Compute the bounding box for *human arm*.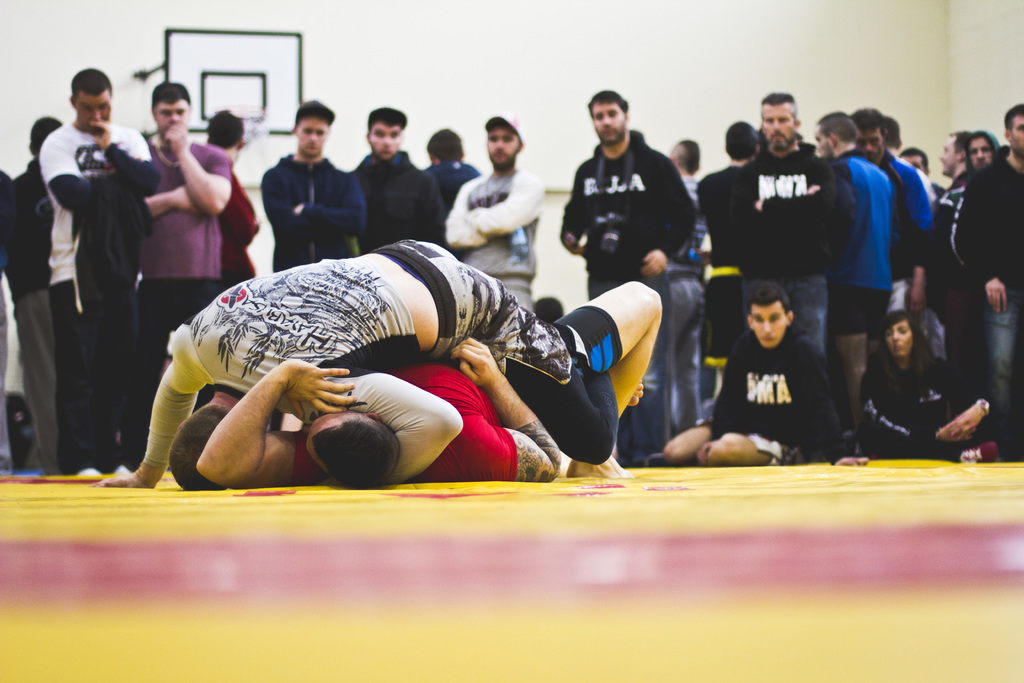
l=86, t=115, r=163, b=194.
